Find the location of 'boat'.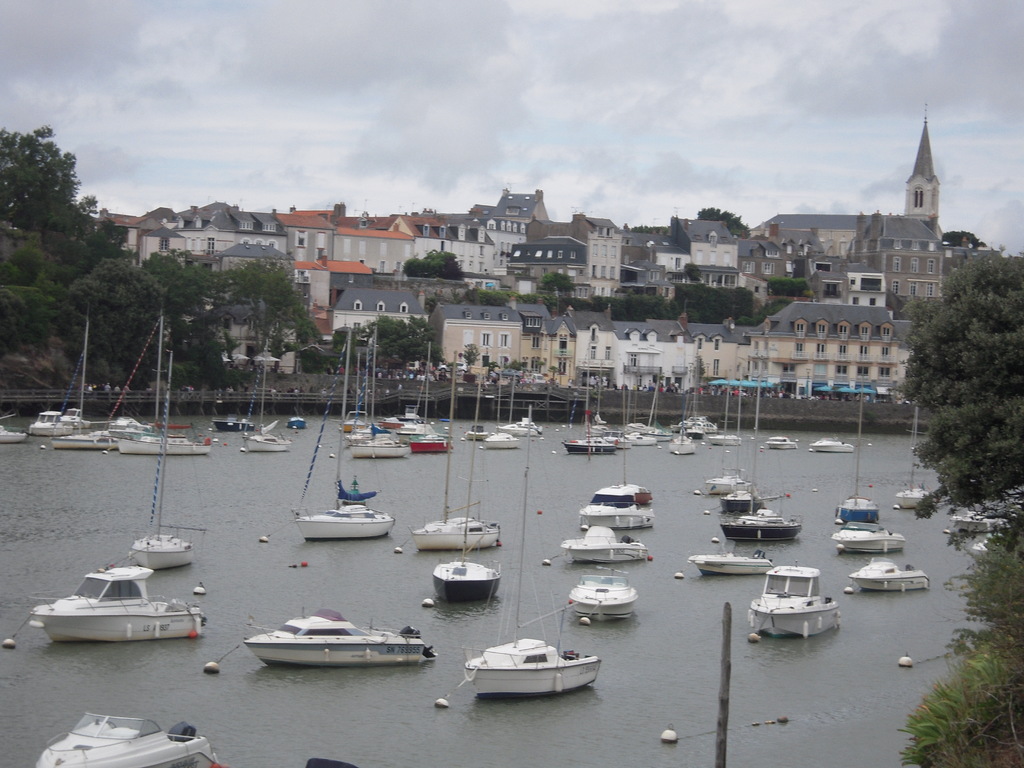
Location: <bbox>719, 378, 764, 512</bbox>.
